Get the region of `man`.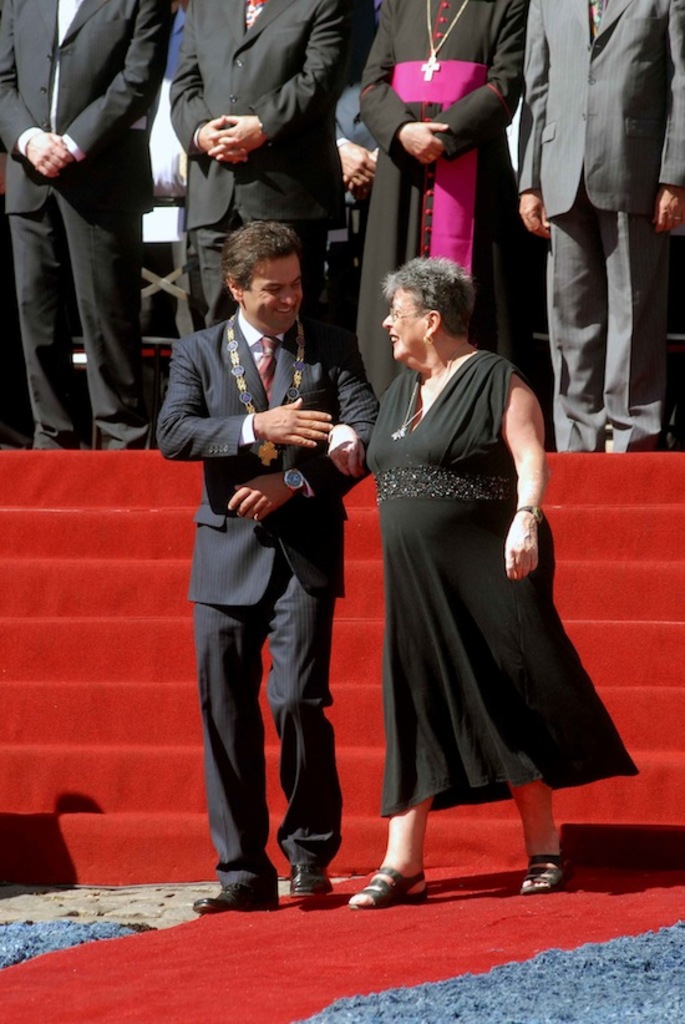
[168,193,367,883].
